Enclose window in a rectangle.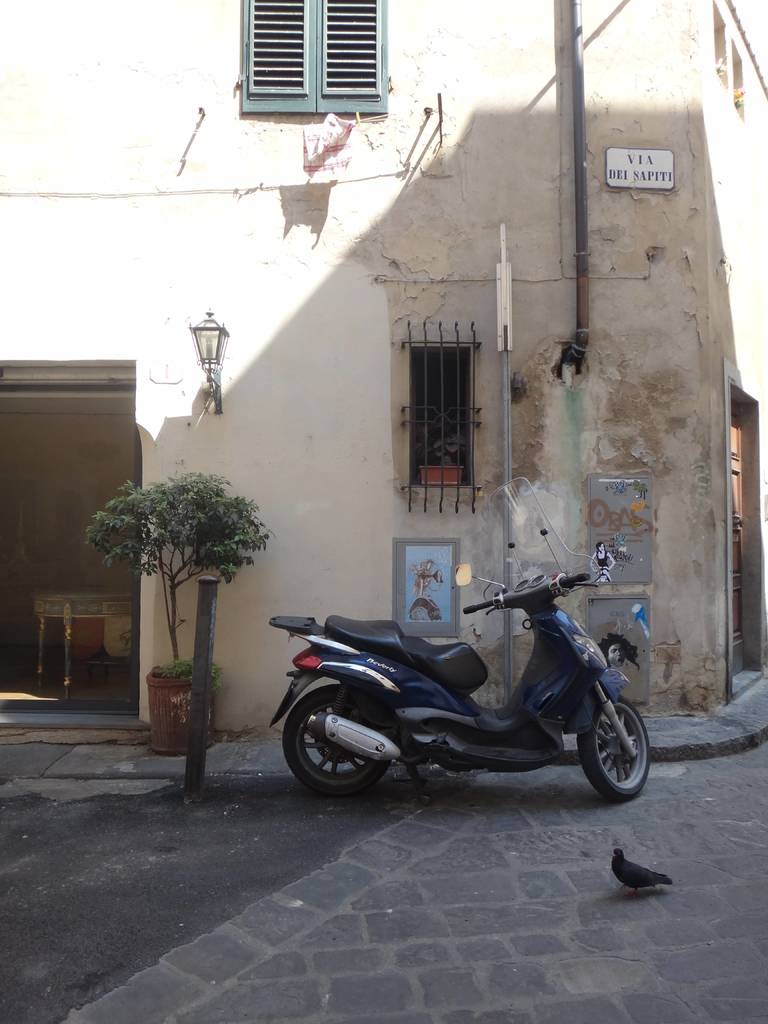
[220, 4, 398, 105].
